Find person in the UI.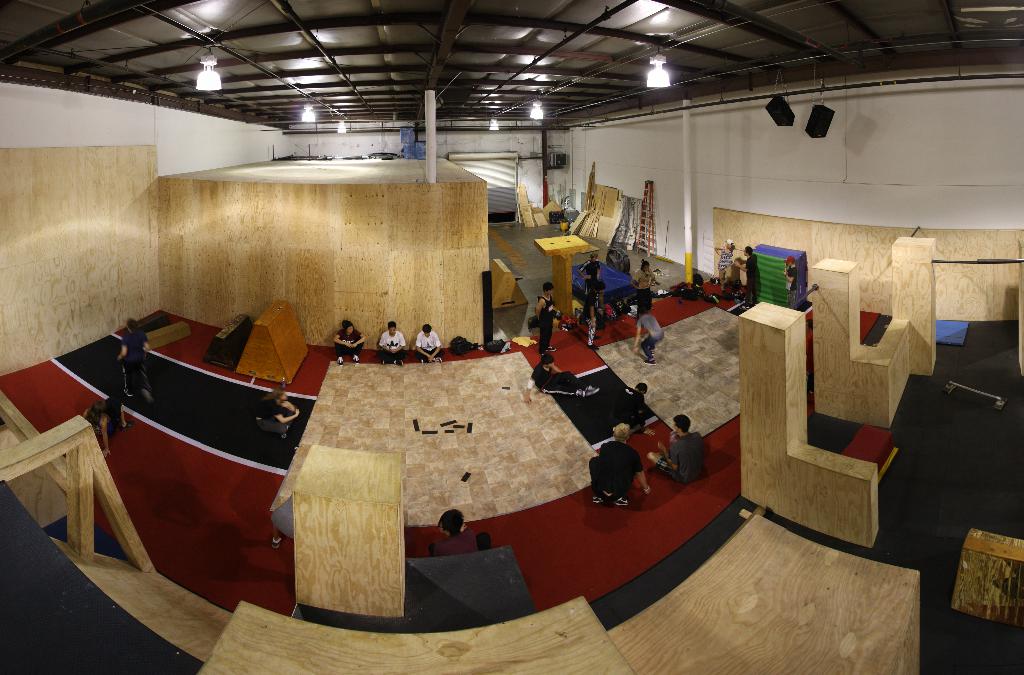
UI element at crop(535, 278, 554, 358).
